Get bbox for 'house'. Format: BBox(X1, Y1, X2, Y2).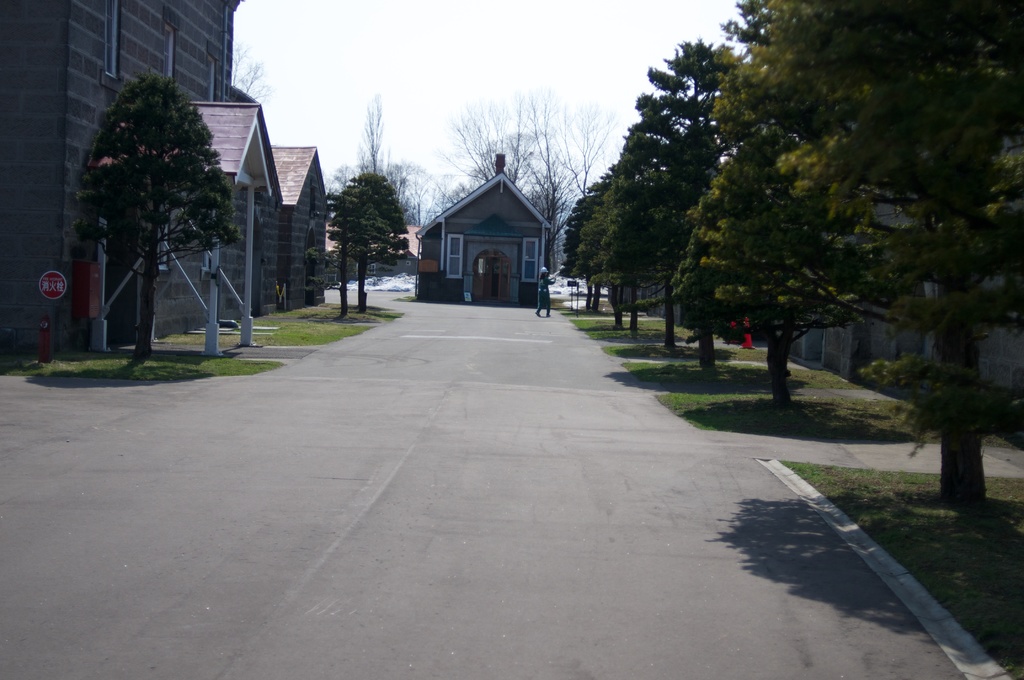
BBox(0, 0, 333, 356).
